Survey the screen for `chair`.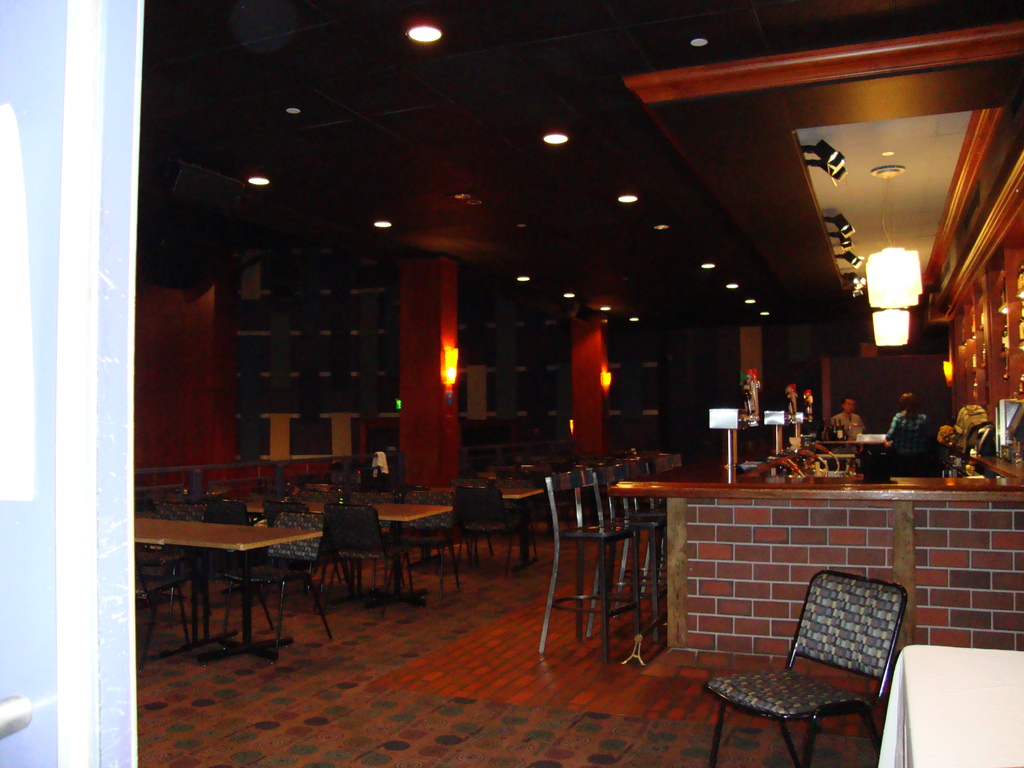
Survey found: 136,573,184,668.
